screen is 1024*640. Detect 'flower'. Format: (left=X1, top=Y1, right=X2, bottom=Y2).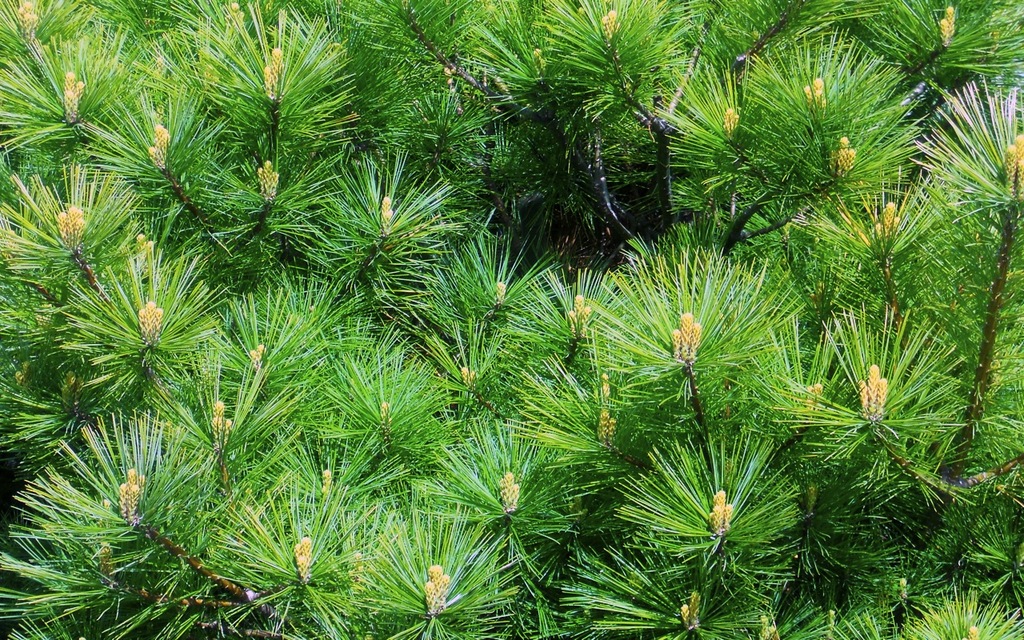
(left=378, top=194, right=394, bottom=227).
